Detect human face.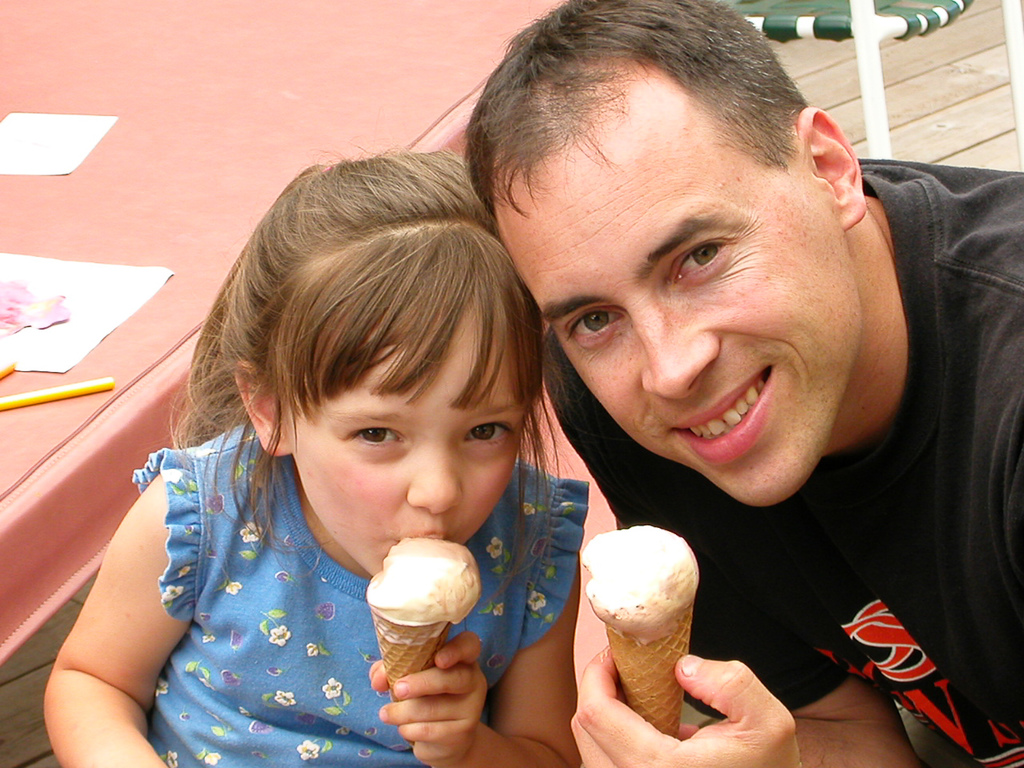
Detected at l=287, t=309, r=524, b=577.
